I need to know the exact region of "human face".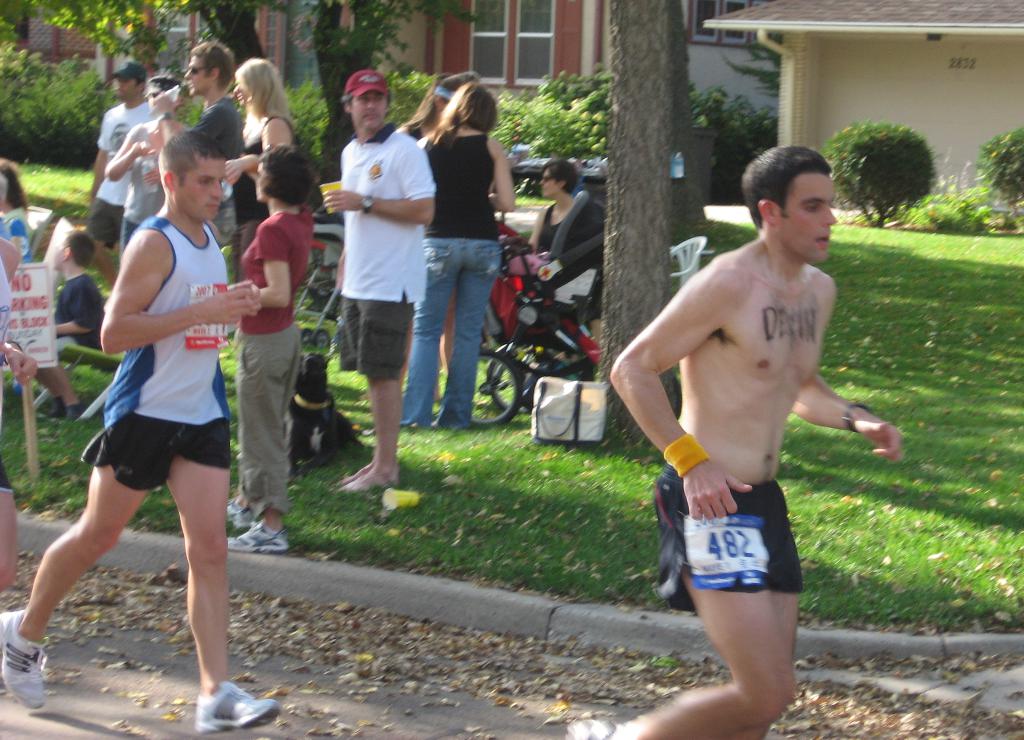
Region: bbox=[175, 160, 227, 222].
